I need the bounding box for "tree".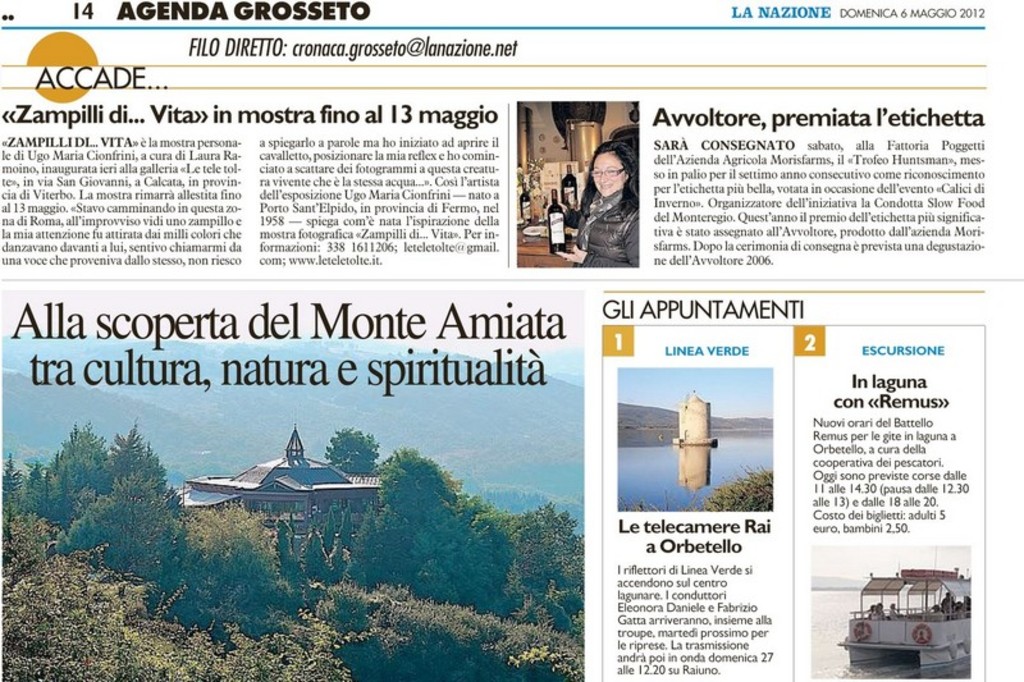
Here it is: detection(154, 491, 285, 637).
